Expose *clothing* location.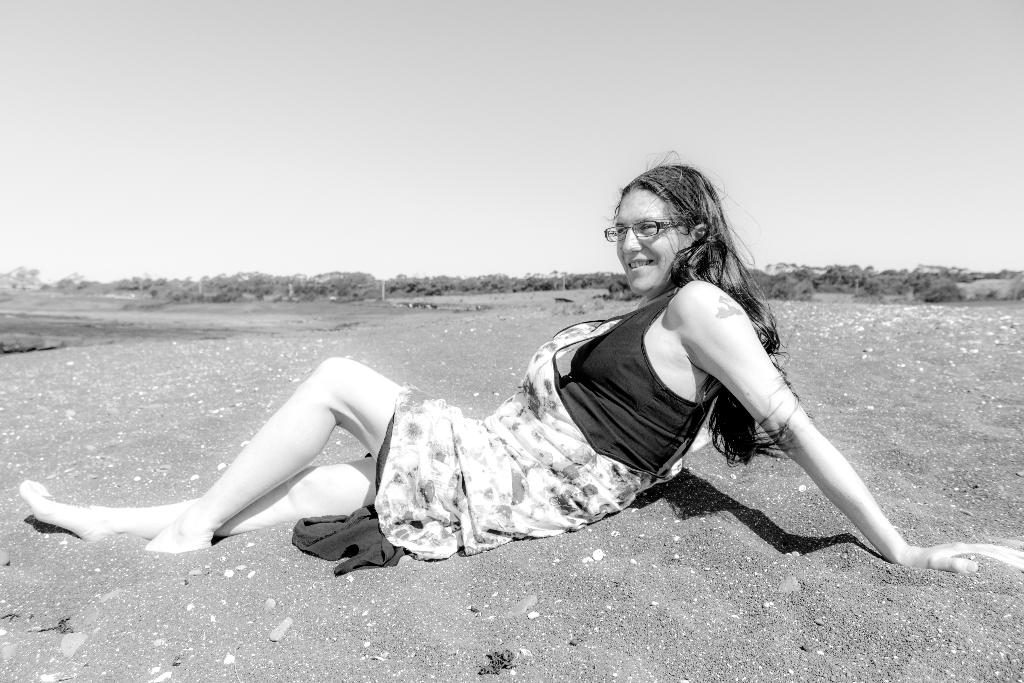
Exposed at x1=375 y1=283 x2=732 y2=561.
